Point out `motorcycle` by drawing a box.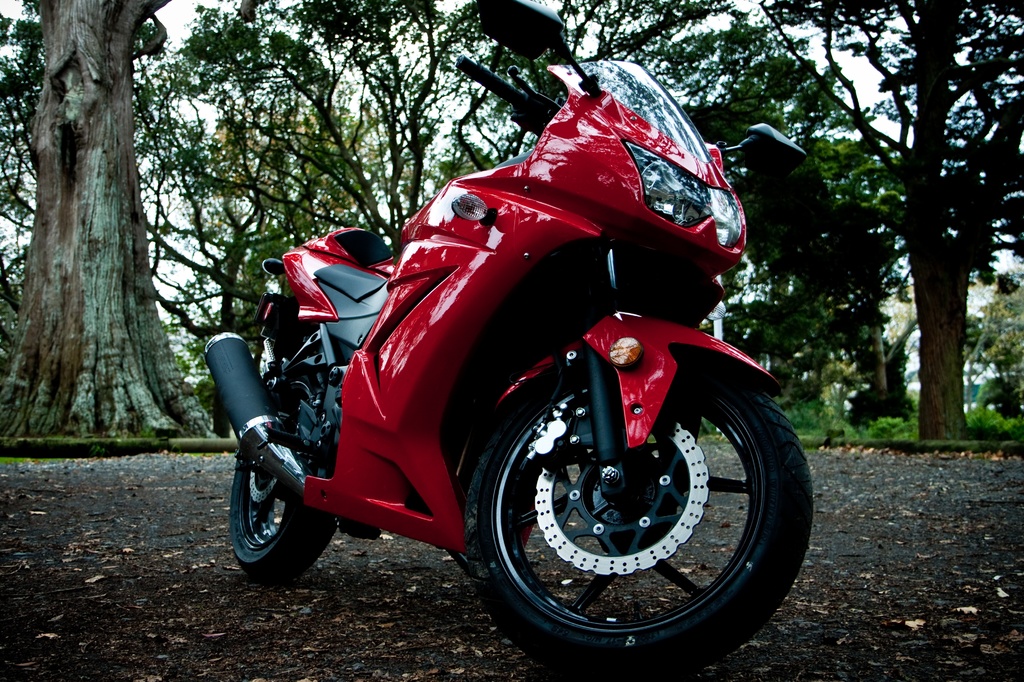
Rect(188, 53, 815, 656).
